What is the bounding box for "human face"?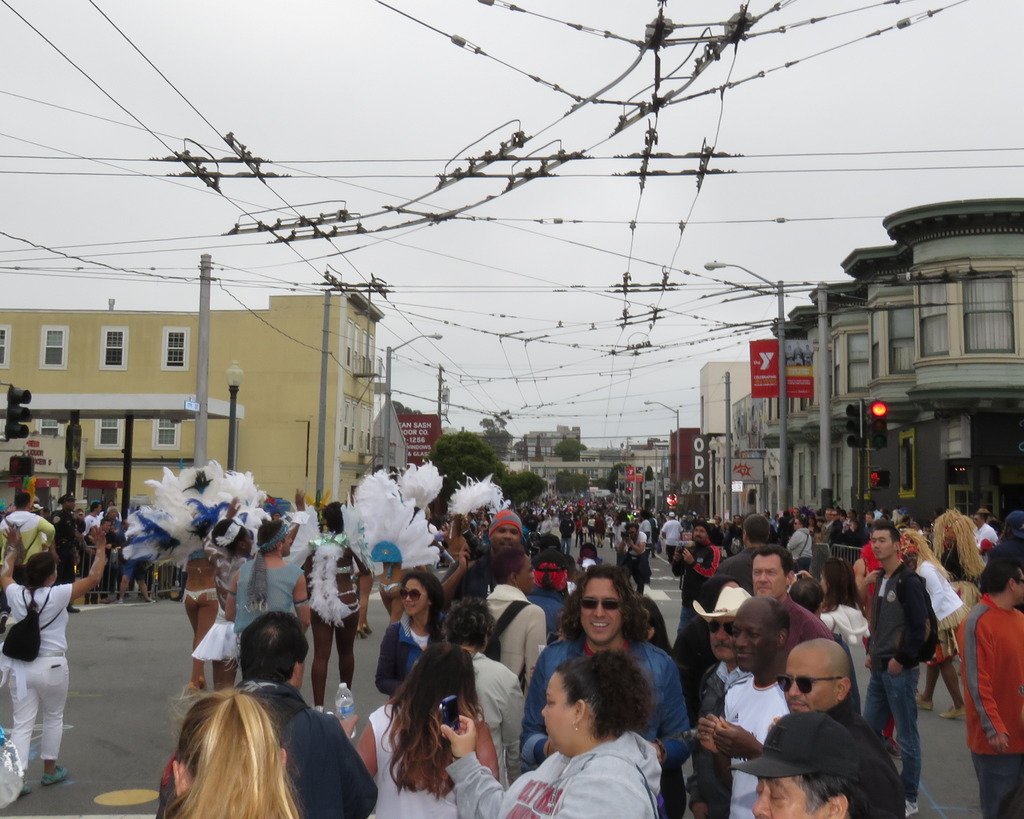
(752, 552, 786, 598).
